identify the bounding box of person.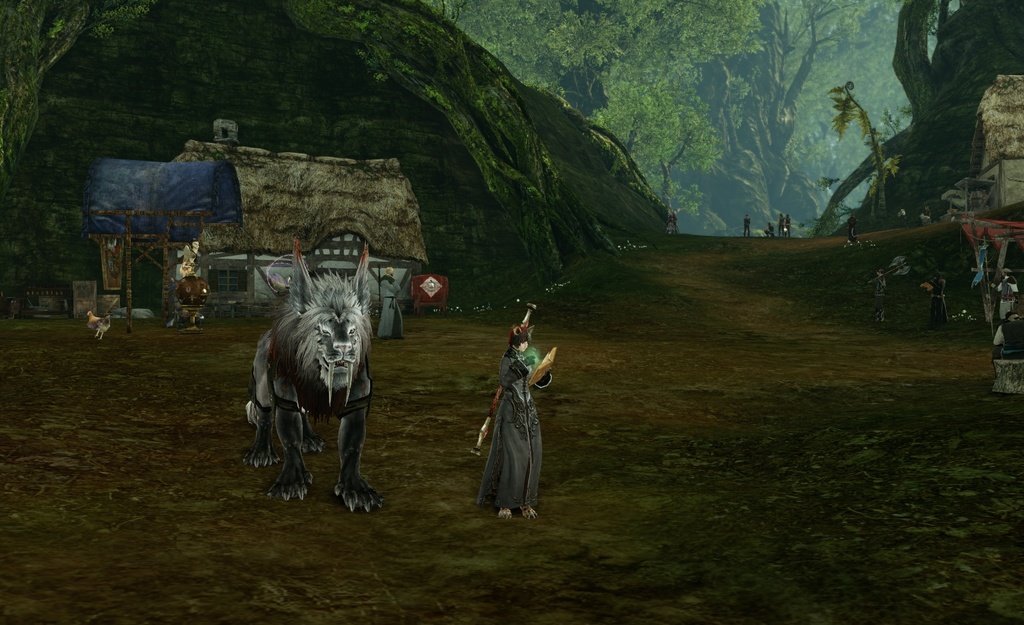
pyautogui.locateOnScreen(774, 215, 785, 238).
